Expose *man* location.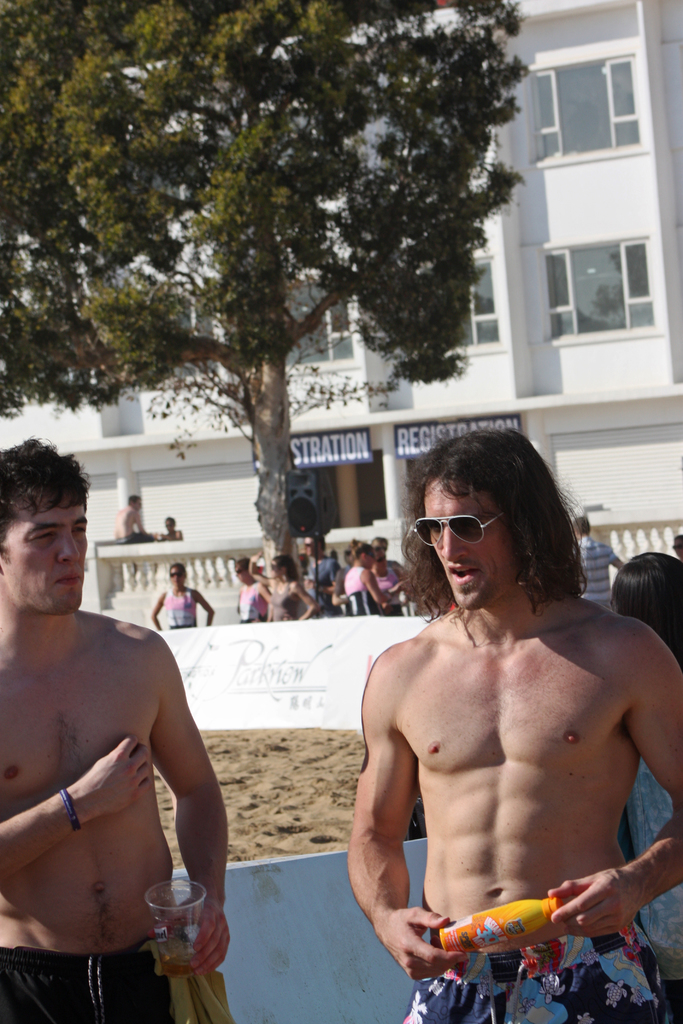
Exposed at 112/494/158/543.
